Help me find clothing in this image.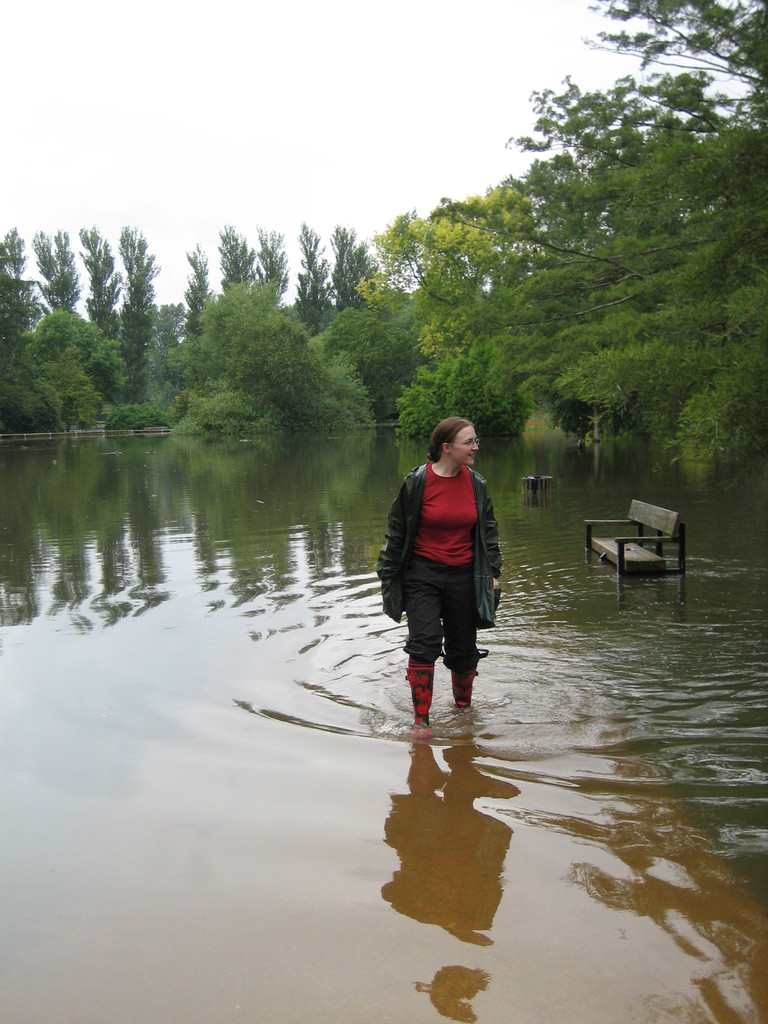
Found it: region(397, 415, 512, 680).
